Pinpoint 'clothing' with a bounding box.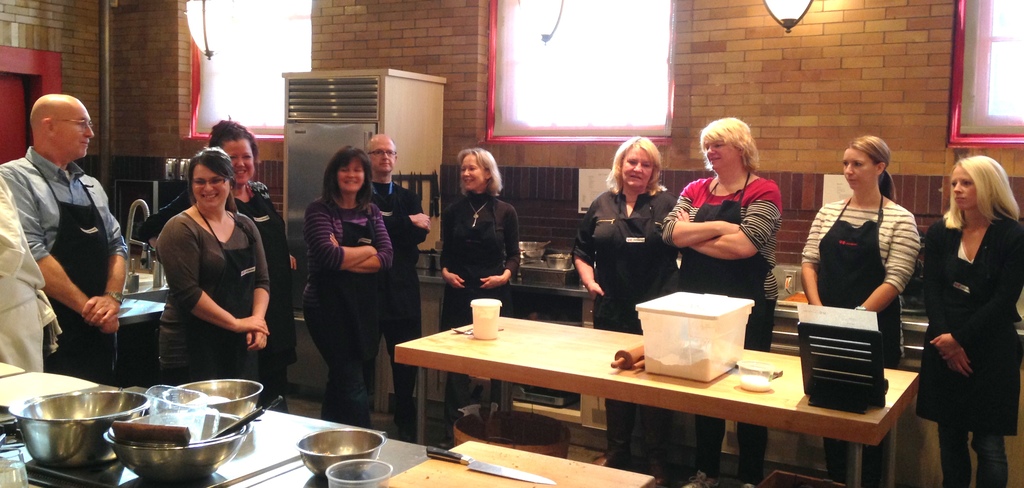
[x1=442, y1=187, x2=521, y2=434].
